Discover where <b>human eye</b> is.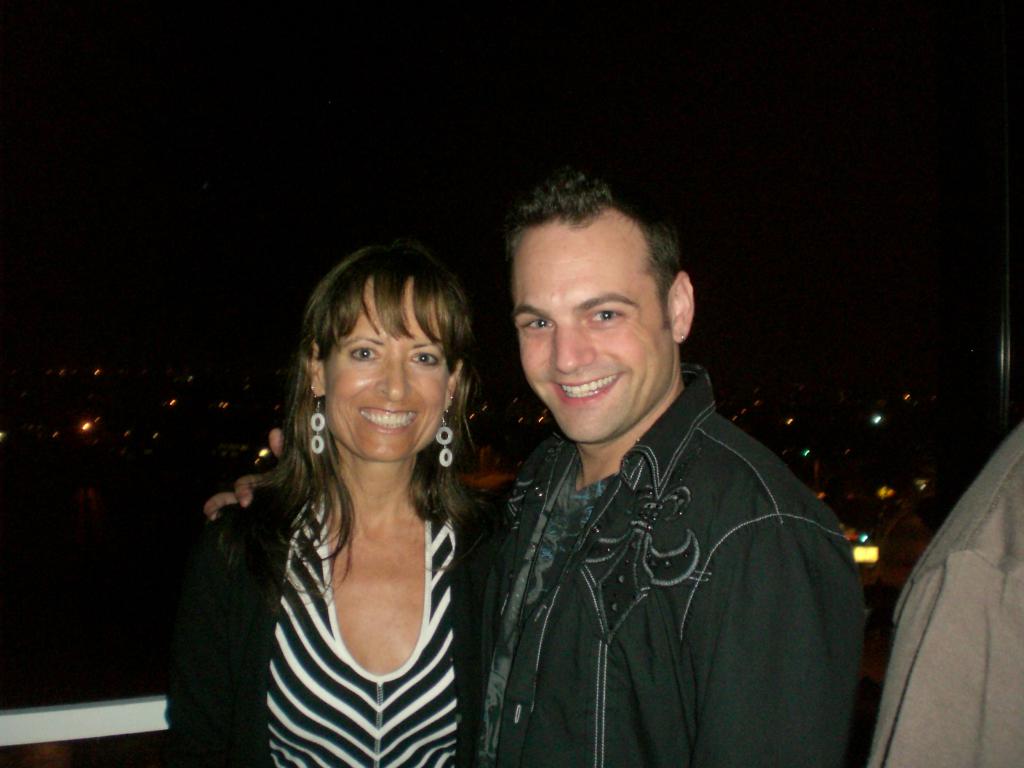
Discovered at [x1=407, y1=346, x2=443, y2=367].
